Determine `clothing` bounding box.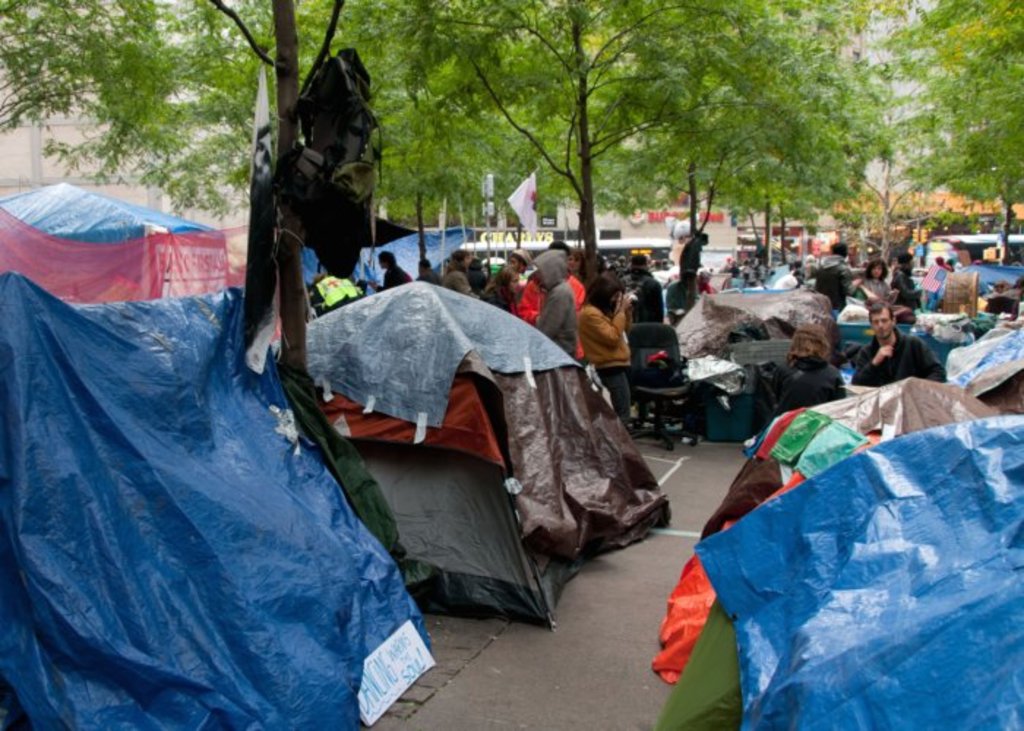
Determined: bbox=(442, 268, 475, 292).
